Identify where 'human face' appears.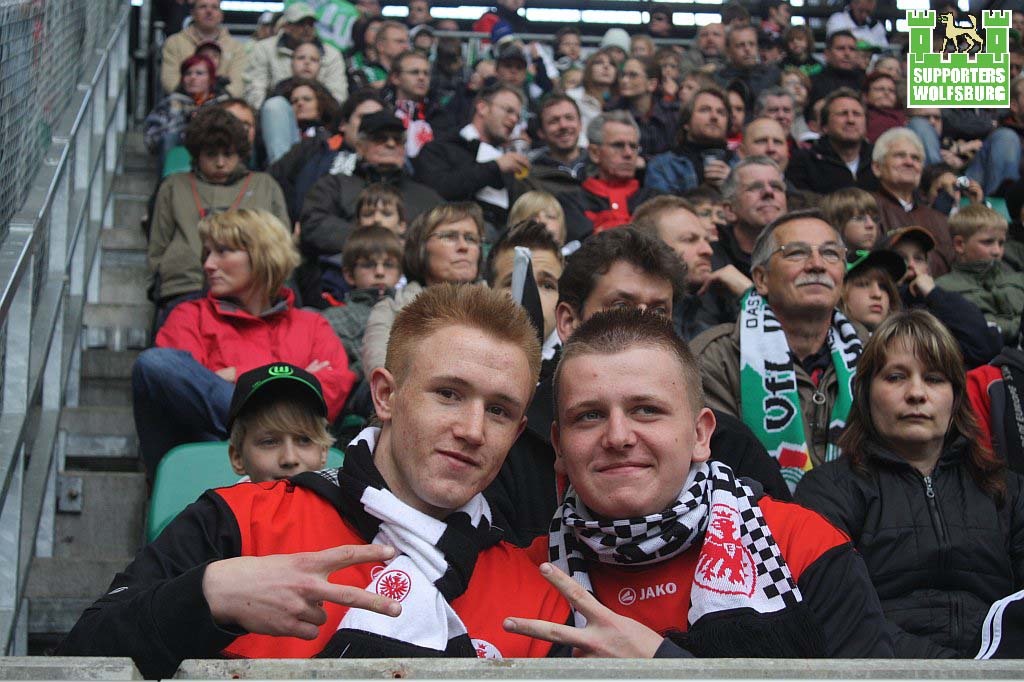
Appears at {"x1": 576, "y1": 250, "x2": 672, "y2": 322}.
